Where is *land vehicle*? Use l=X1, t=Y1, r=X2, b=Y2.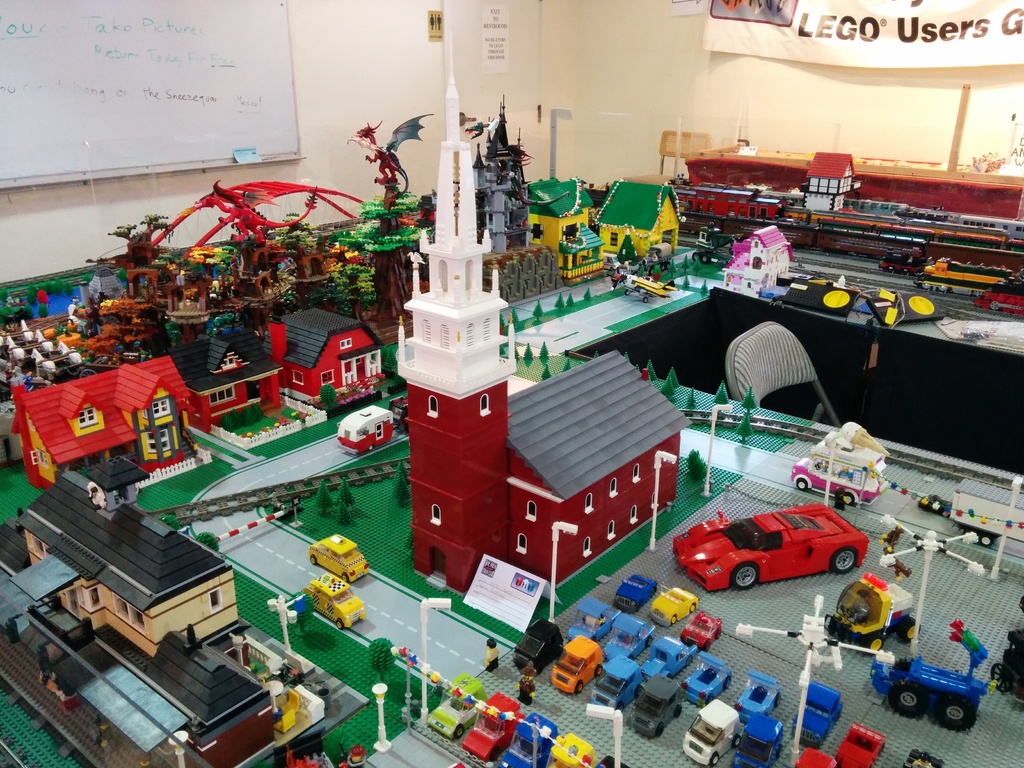
l=947, t=476, r=1023, b=547.
